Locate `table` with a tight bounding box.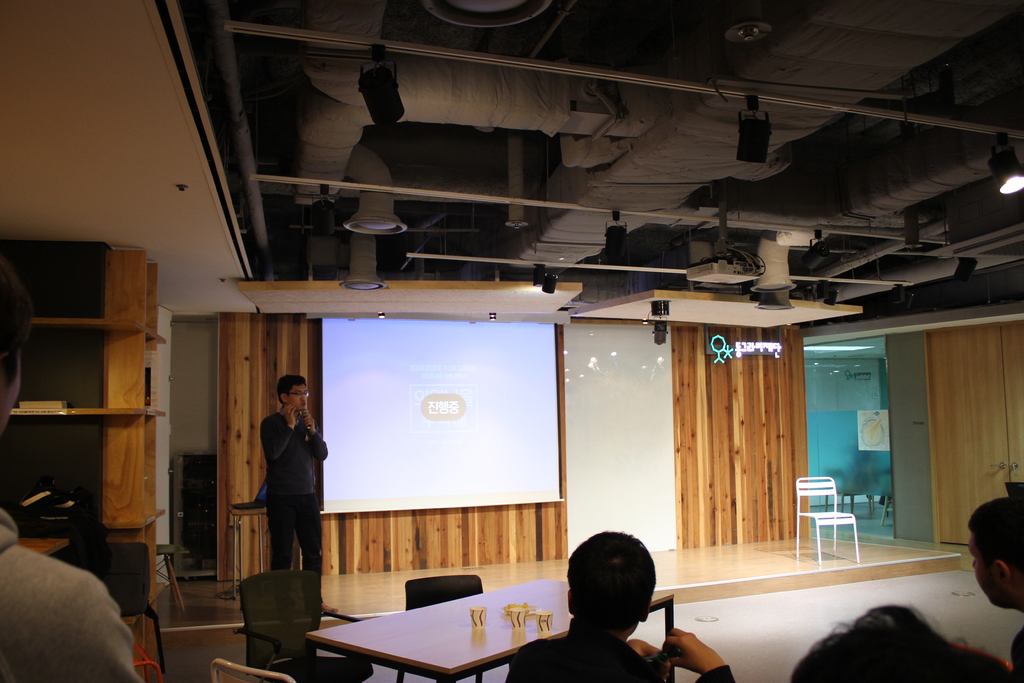
box(231, 504, 267, 599).
